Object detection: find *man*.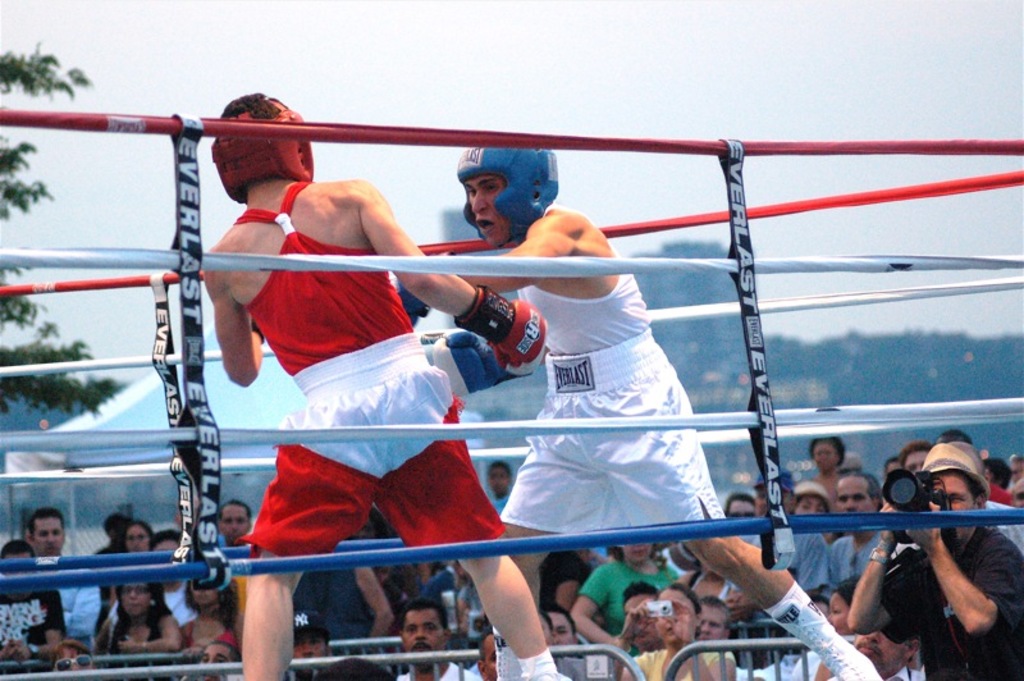
730 470 837 602.
